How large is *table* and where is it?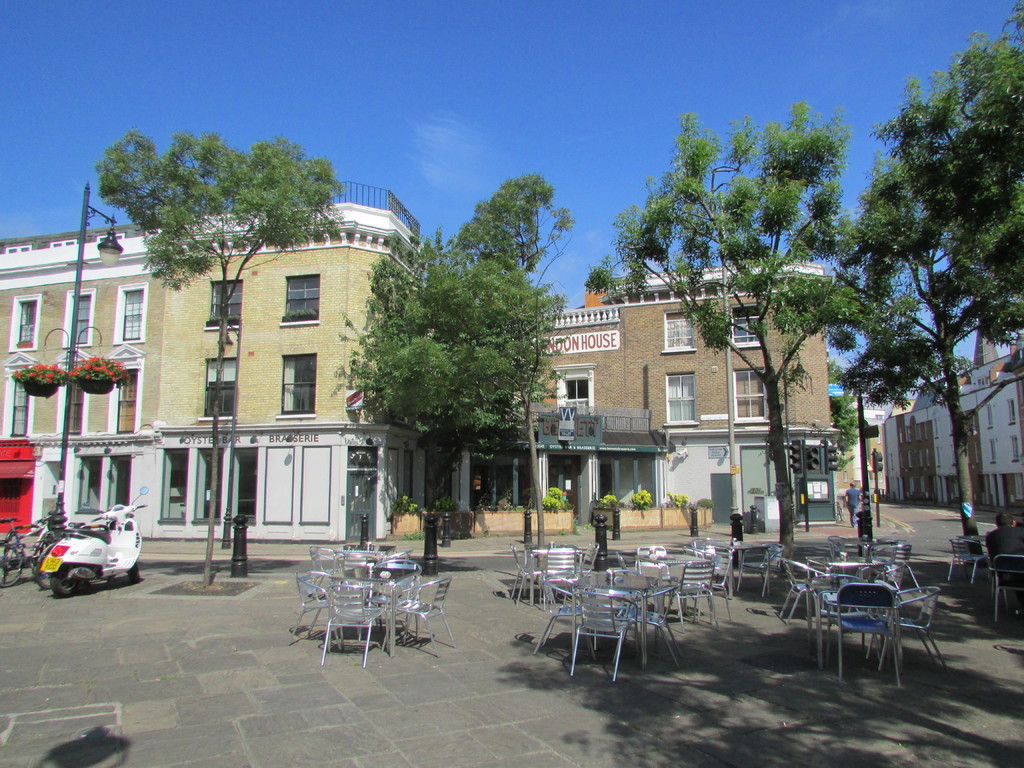
Bounding box: 700:538:771:575.
